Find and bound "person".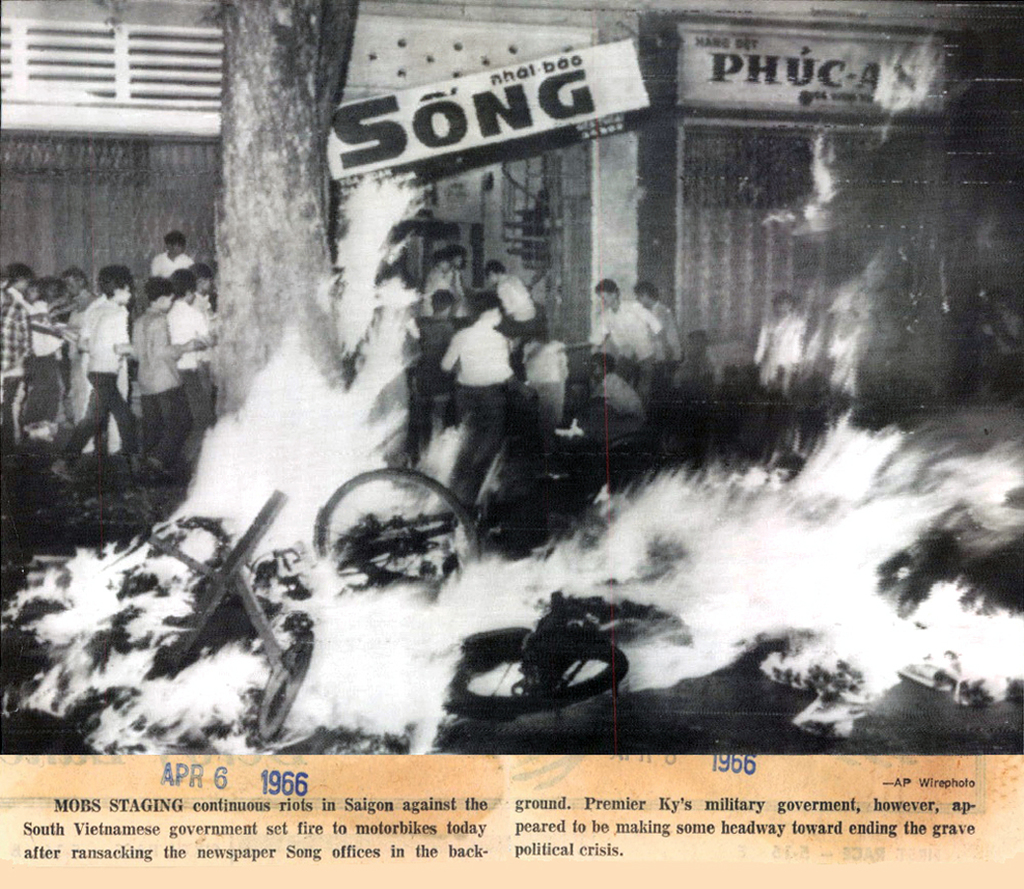
Bound: x1=53 y1=269 x2=139 y2=482.
